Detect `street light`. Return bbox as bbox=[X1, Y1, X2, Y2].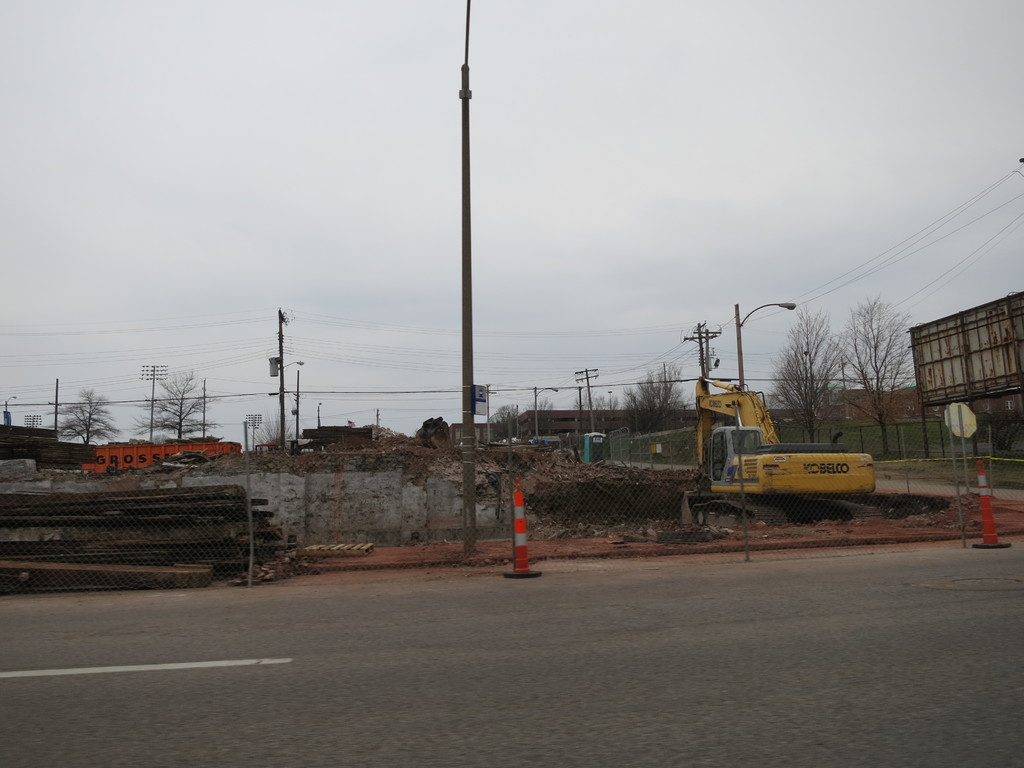
bbox=[24, 414, 41, 429].
